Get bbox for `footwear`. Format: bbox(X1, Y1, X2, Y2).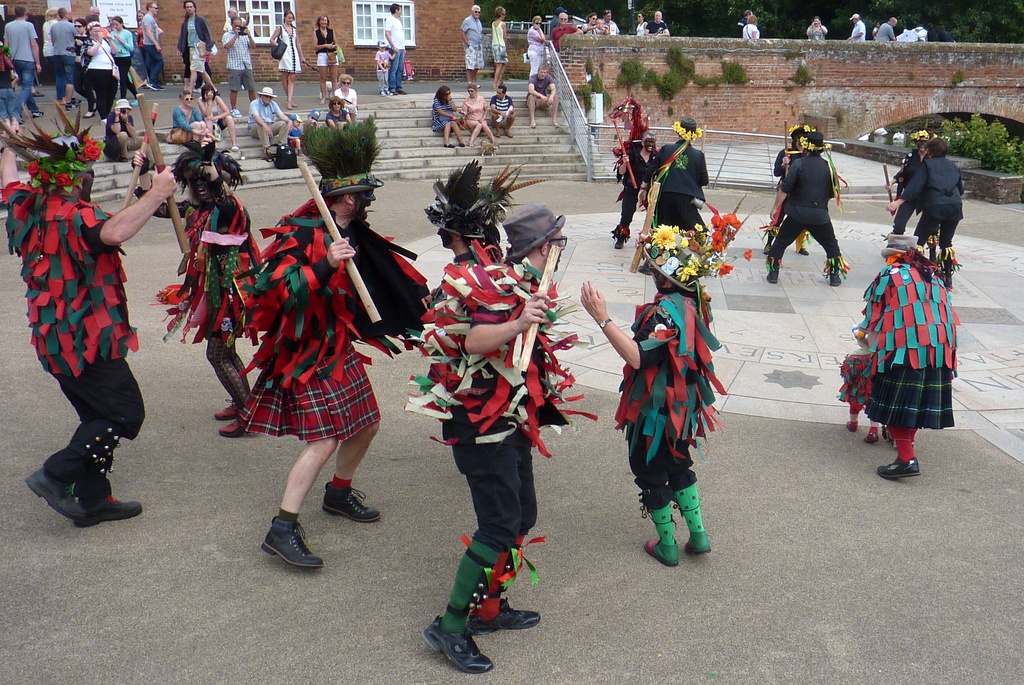
bbox(229, 107, 243, 118).
